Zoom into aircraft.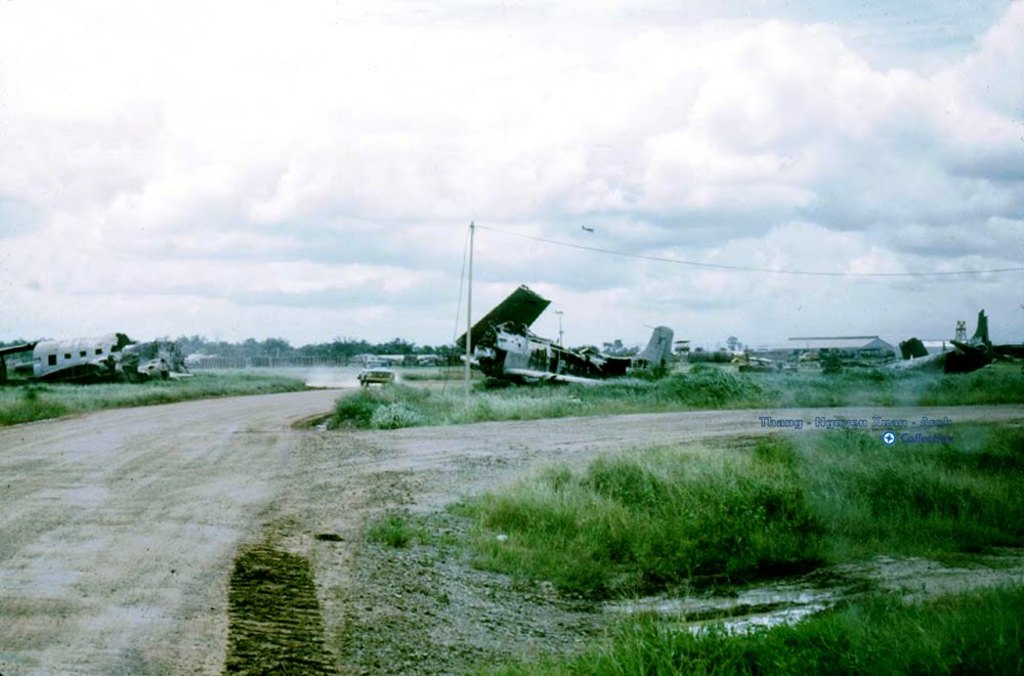
Zoom target: {"x1": 0, "y1": 328, "x2": 169, "y2": 378}.
